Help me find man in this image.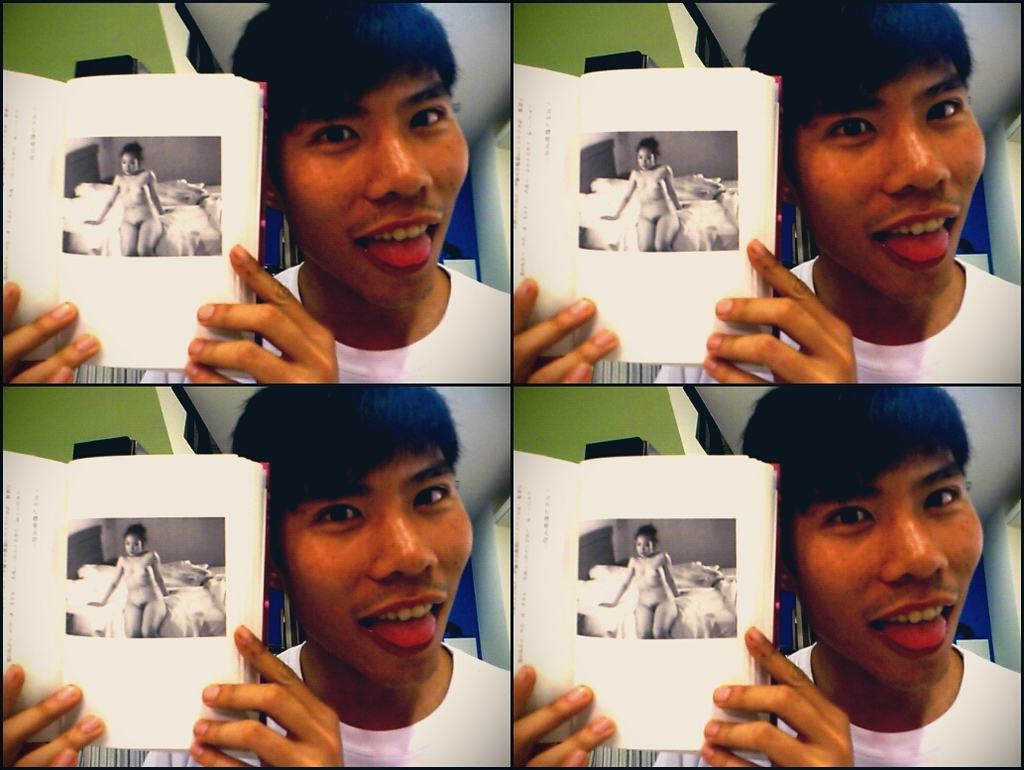
Found it: 172:385:540:764.
